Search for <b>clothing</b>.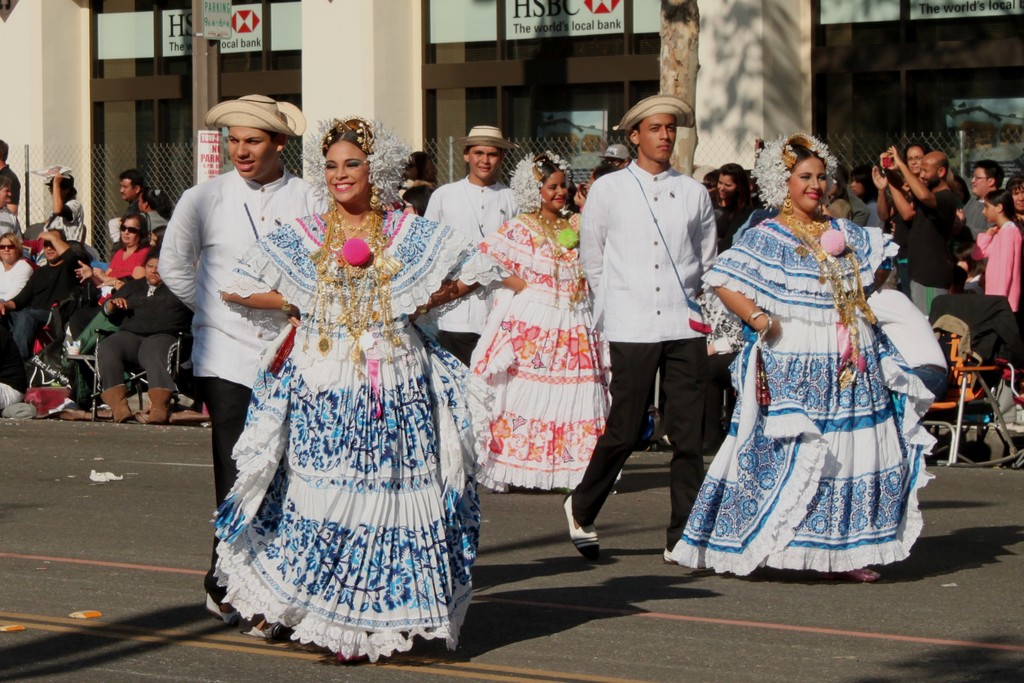
Found at 211,210,493,655.
